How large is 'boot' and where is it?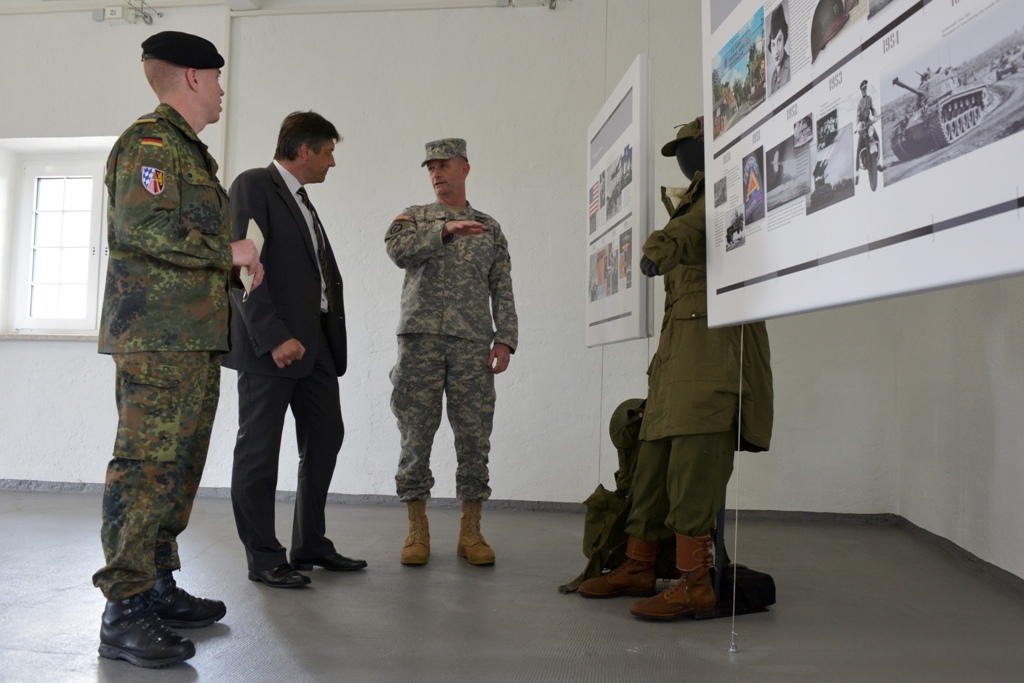
Bounding box: crop(394, 509, 432, 564).
